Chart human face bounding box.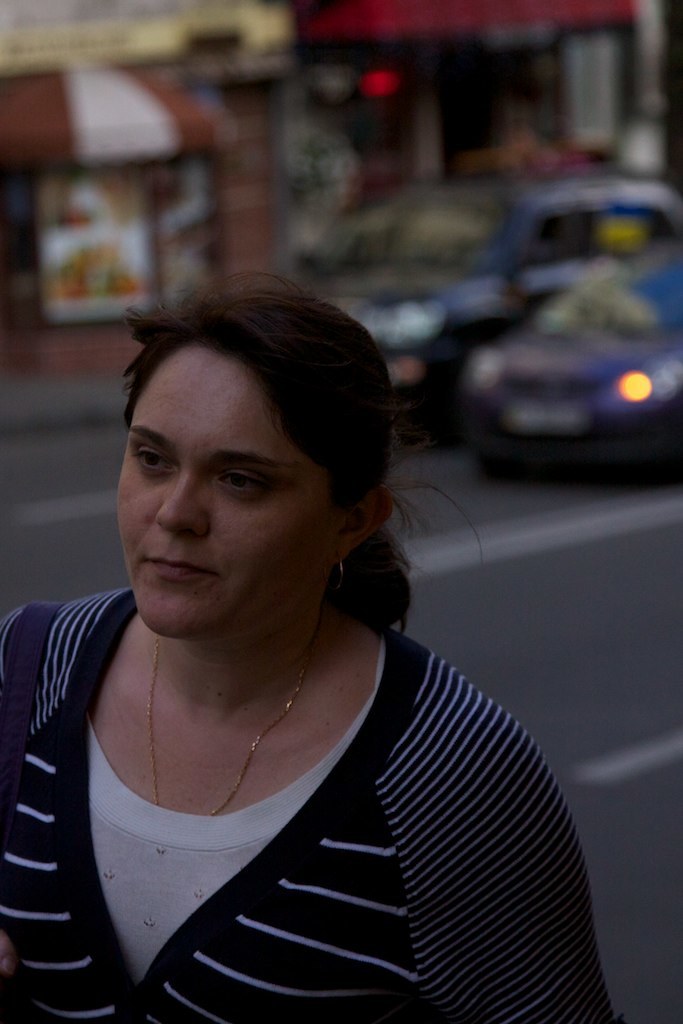
Charted: [116,341,323,638].
